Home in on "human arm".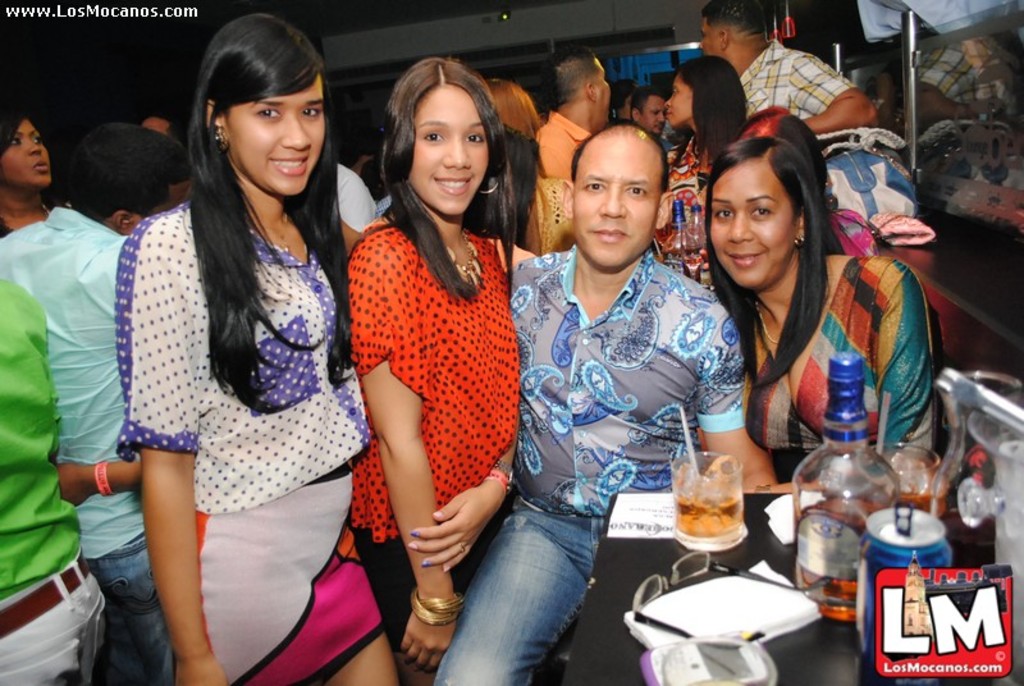
Homed in at (787, 47, 881, 134).
